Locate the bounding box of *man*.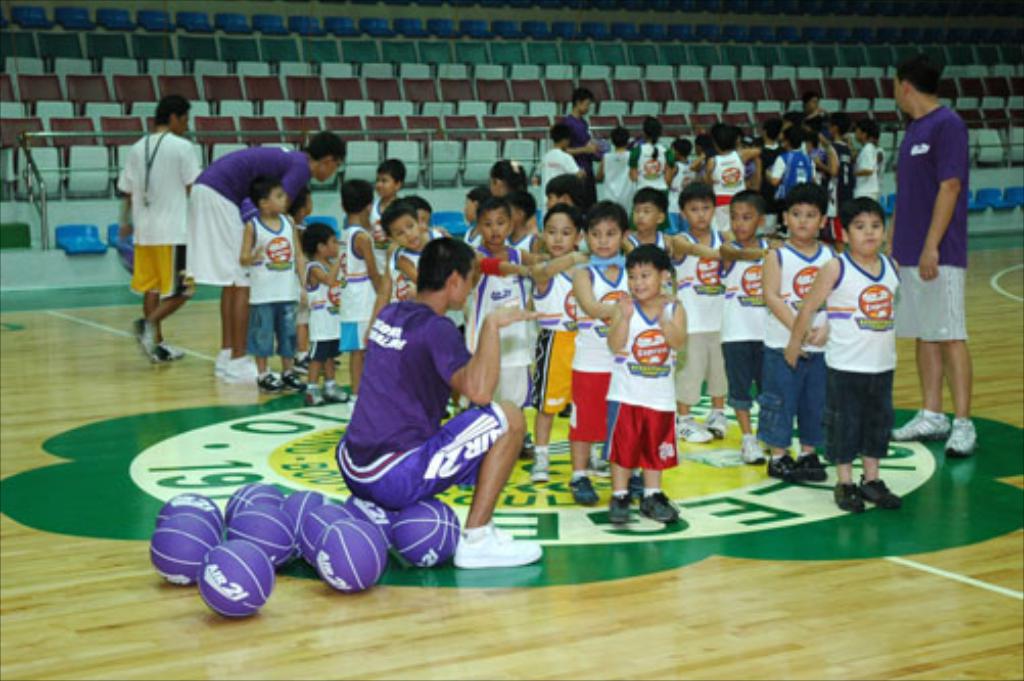
Bounding box: 196/131/345/397.
